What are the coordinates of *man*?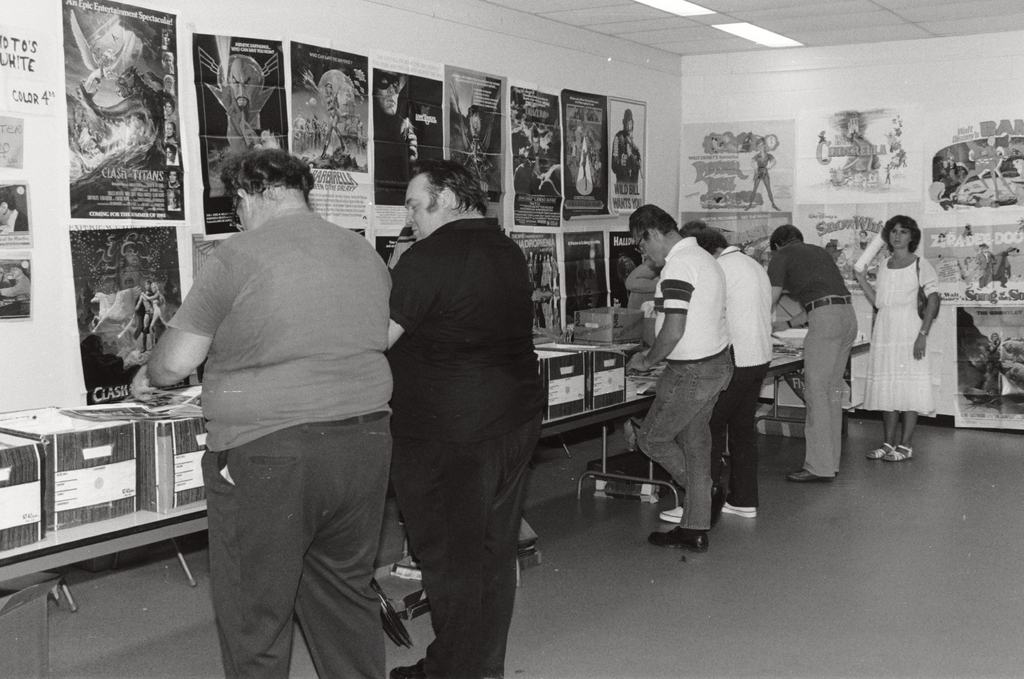
left=650, top=214, right=764, bottom=523.
